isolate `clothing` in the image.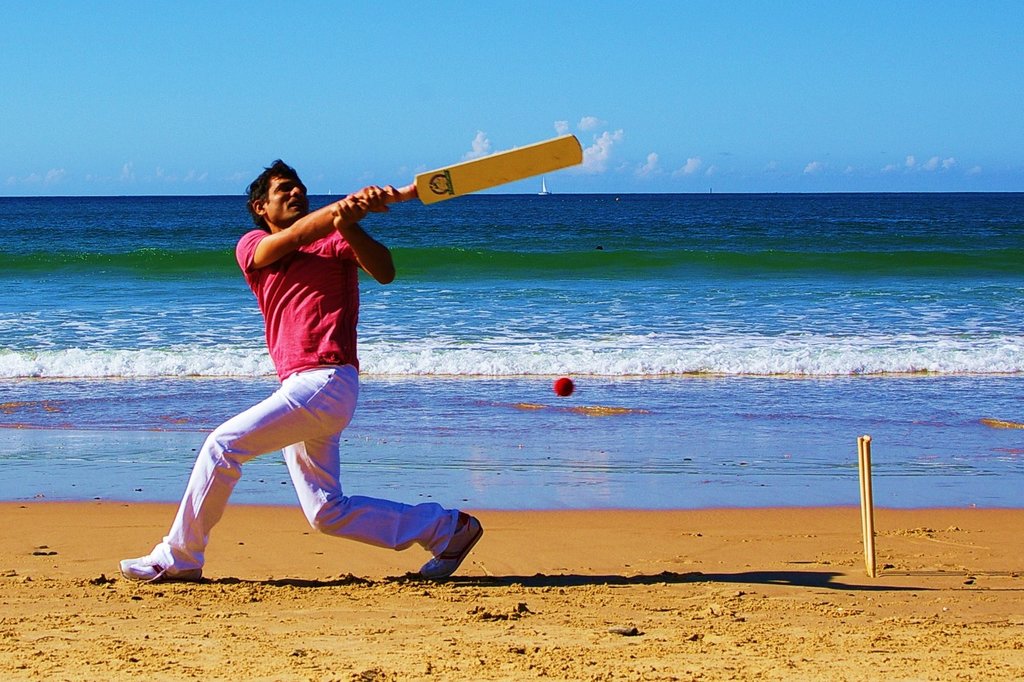
Isolated region: [162, 204, 452, 536].
